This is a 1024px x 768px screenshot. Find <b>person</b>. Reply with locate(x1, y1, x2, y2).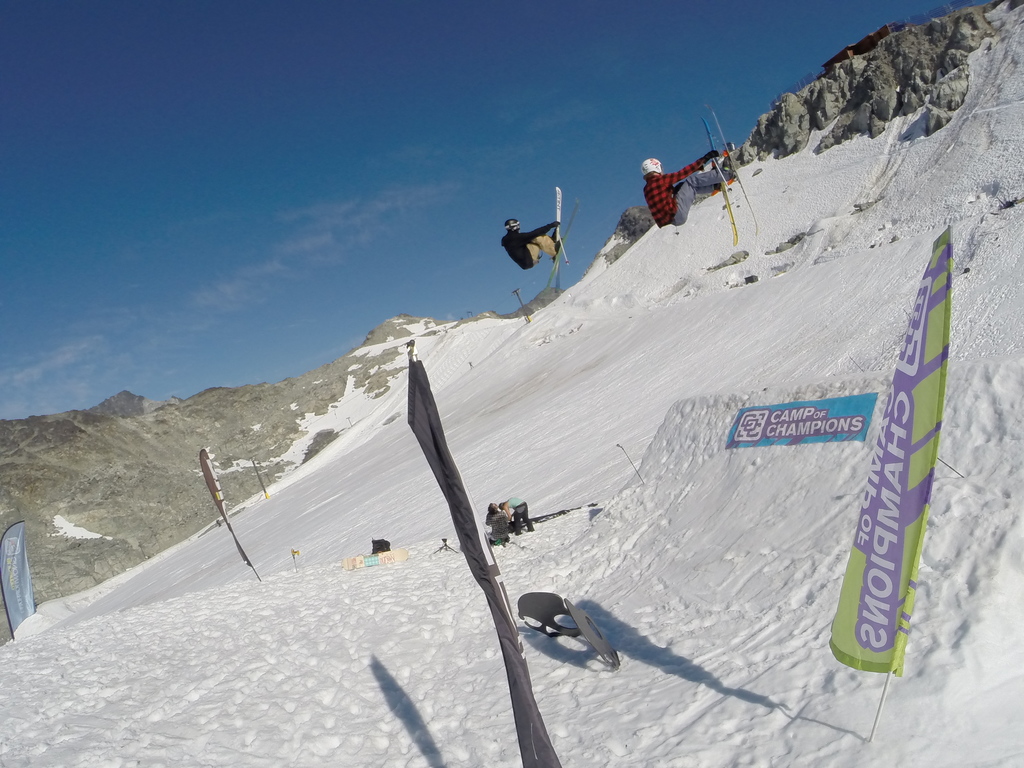
locate(497, 495, 534, 534).
